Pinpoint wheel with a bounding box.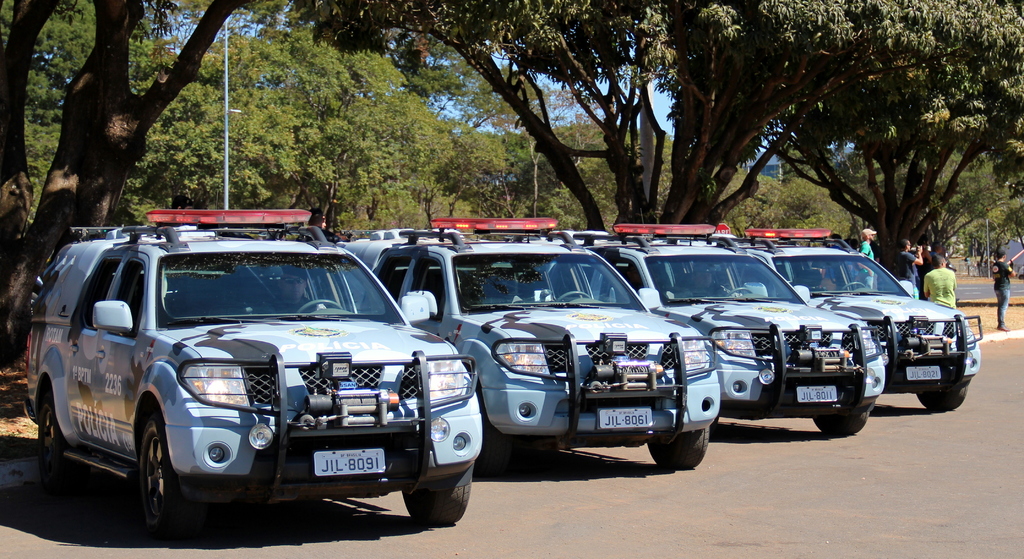
36 398 71 490.
